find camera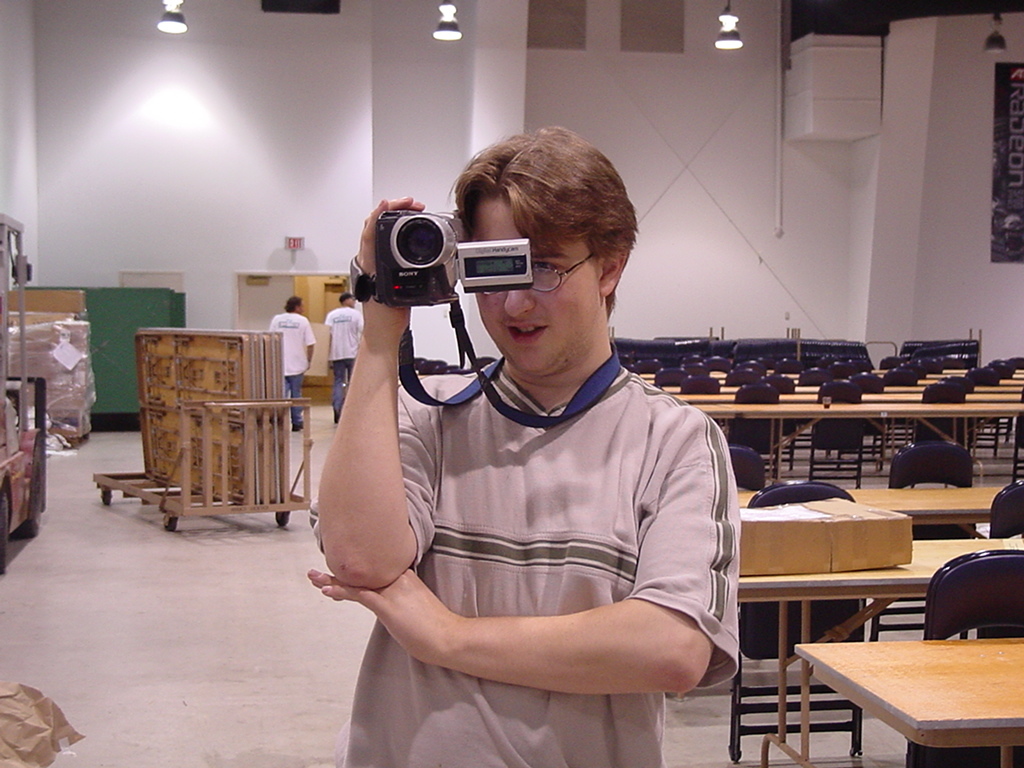
l=370, t=212, r=533, b=307
